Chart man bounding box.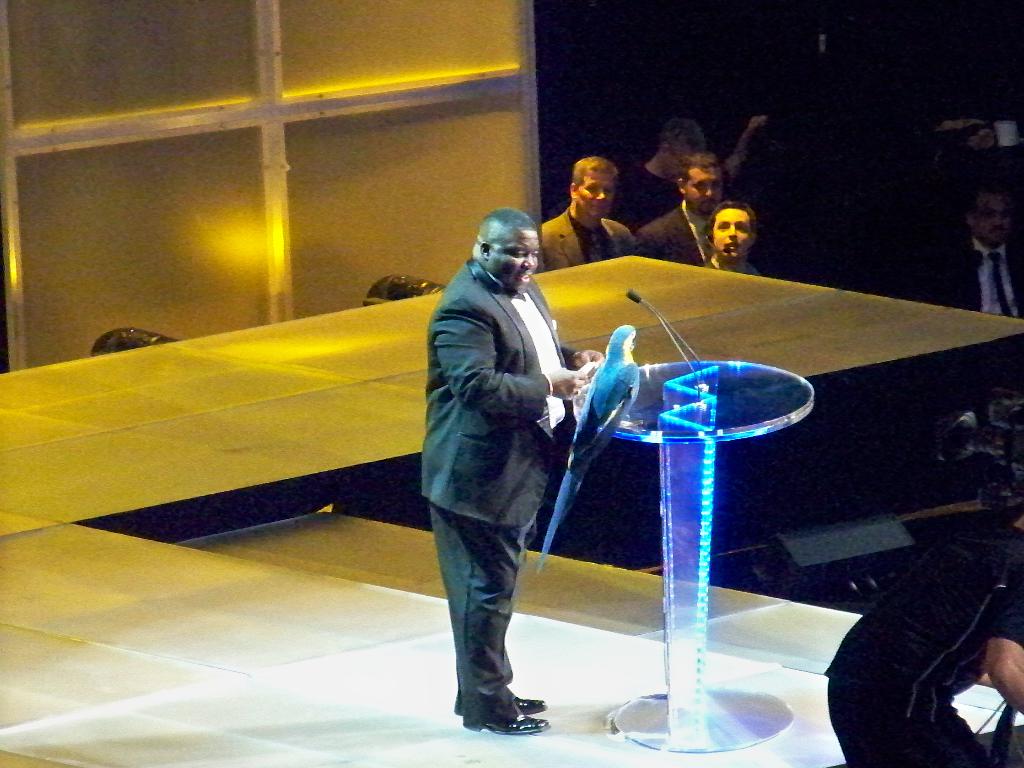
Charted: l=405, t=202, r=591, b=743.
